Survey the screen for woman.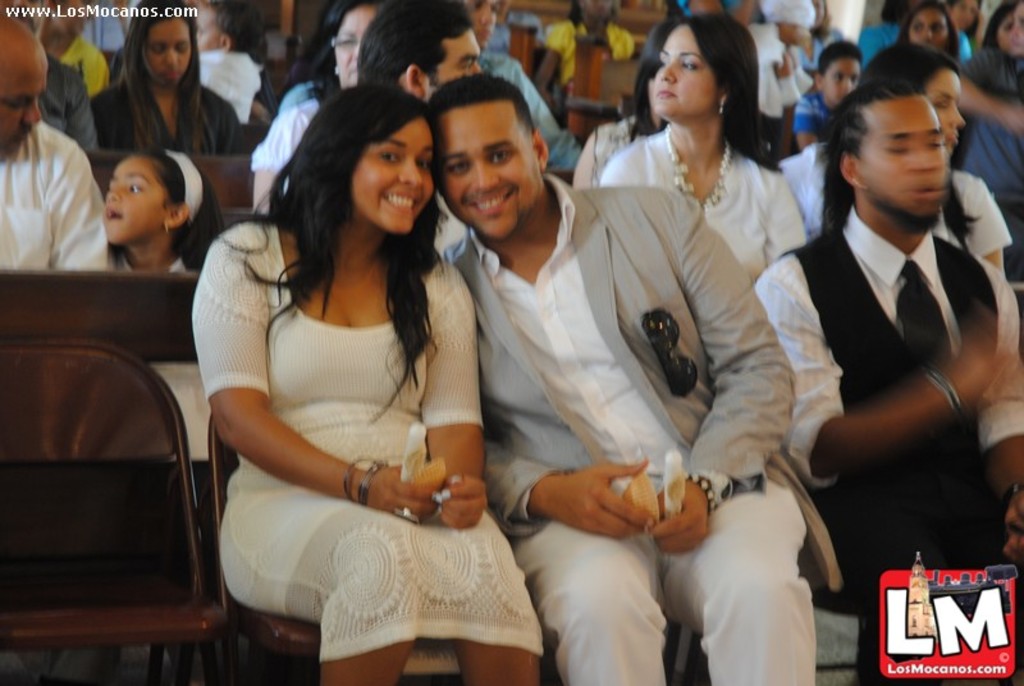
Survey found: bbox(250, 0, 416, 247).
